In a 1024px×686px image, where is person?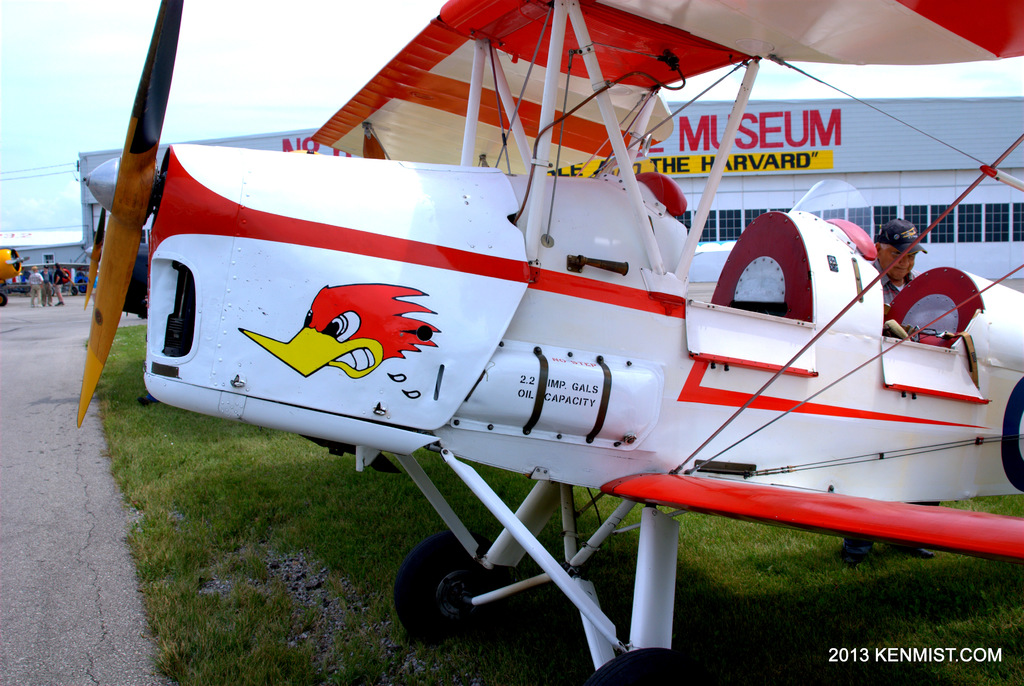
Rect(868, 216, 923, 315).
